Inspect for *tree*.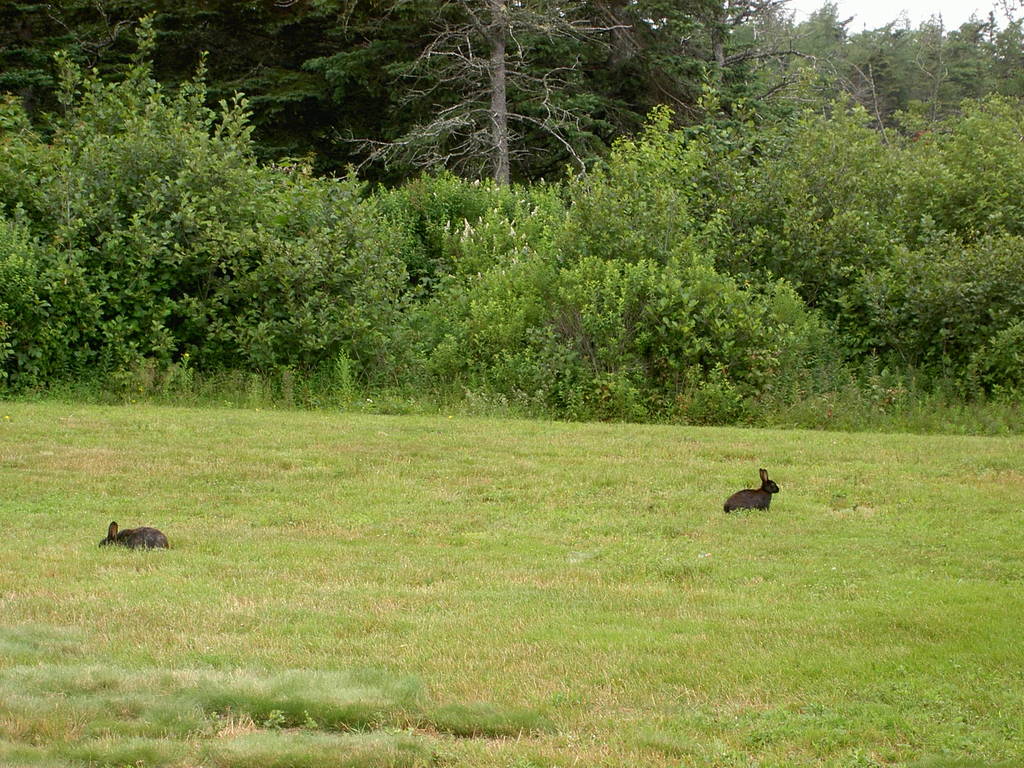
Inspection: {"left": 657, "top": 0, "right": 794, "bottom": 111}.
